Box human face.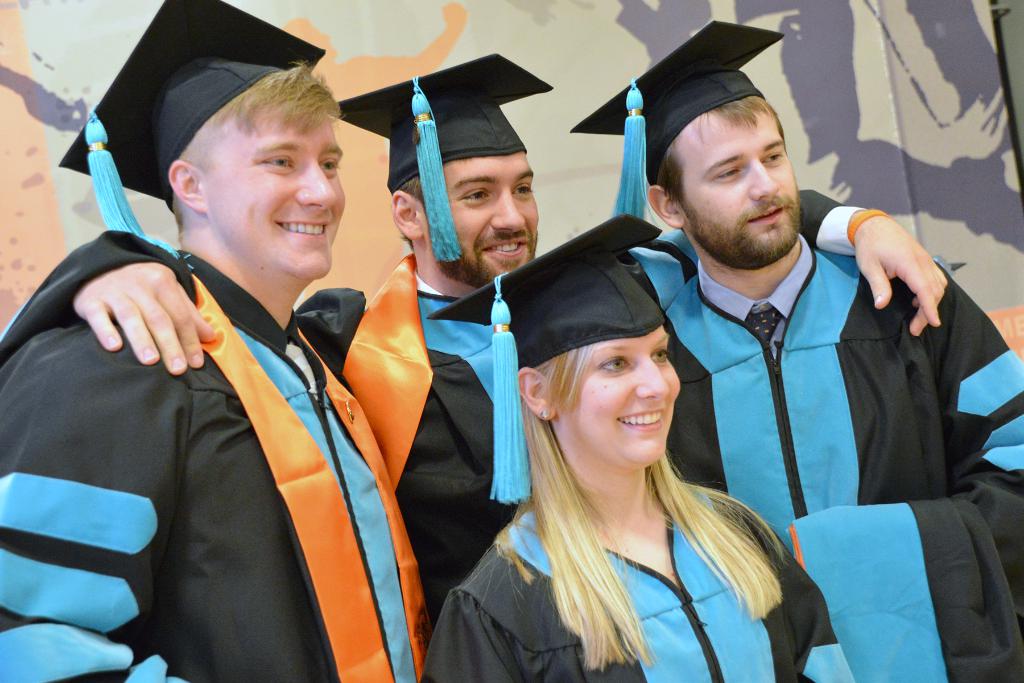
[x1=556, y1=322, x2=682, y2=458].
